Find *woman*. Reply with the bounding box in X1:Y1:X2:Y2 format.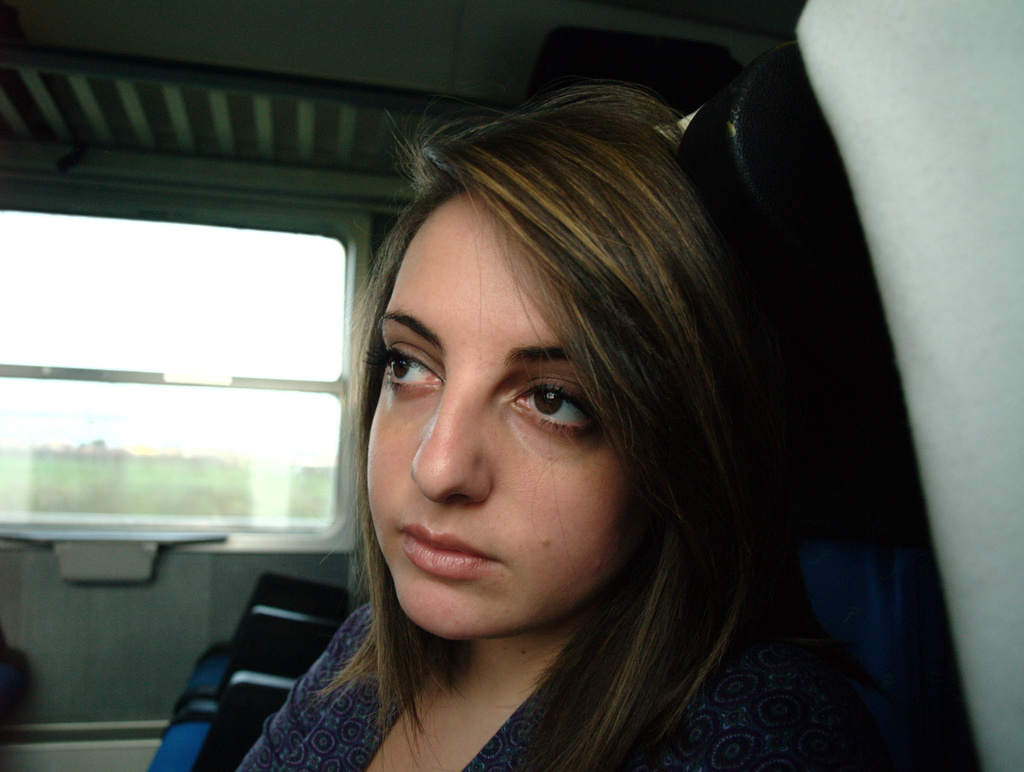
291:116:845:771.
